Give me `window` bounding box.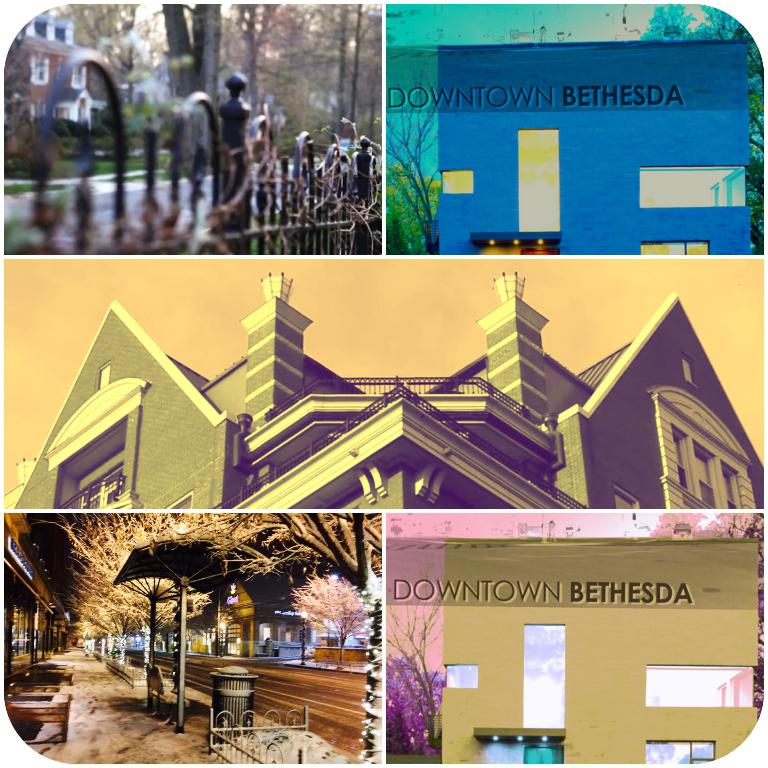
716, 678, 728, 703.
